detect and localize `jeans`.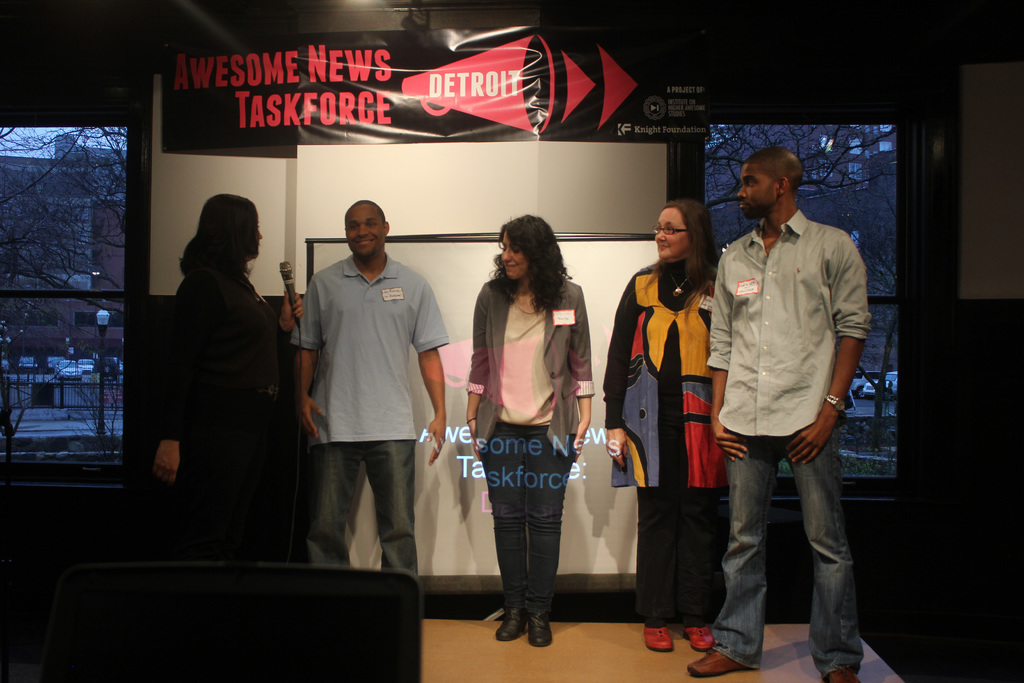
Localized at locate(708, 425, 866, 677).
